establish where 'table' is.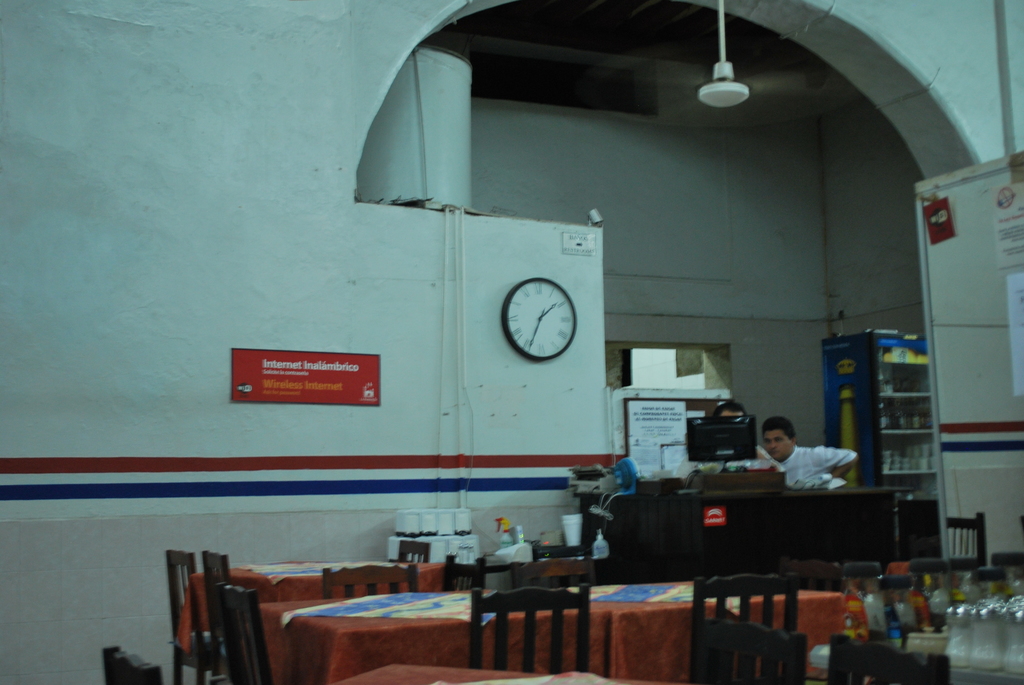
Established at 186:553:619:684.
